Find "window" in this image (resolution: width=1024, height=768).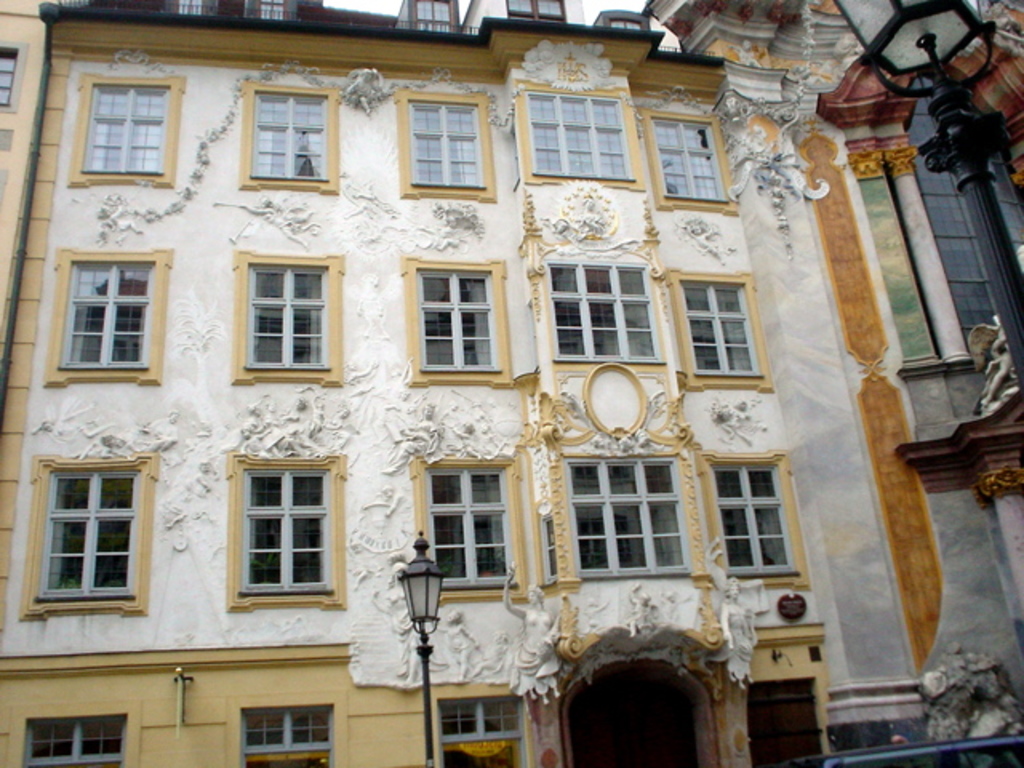
box=[227, 451, 350, 610].
